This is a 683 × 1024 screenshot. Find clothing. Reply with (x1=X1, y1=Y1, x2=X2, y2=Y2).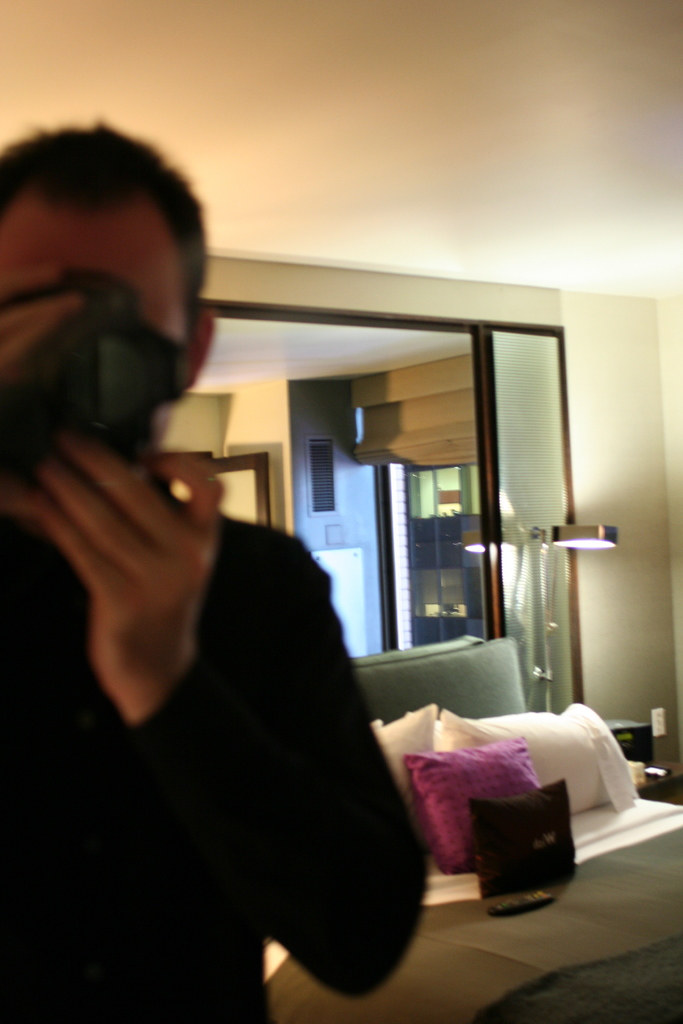
(x1=0, y1=520, x2=416, y2=1023).
